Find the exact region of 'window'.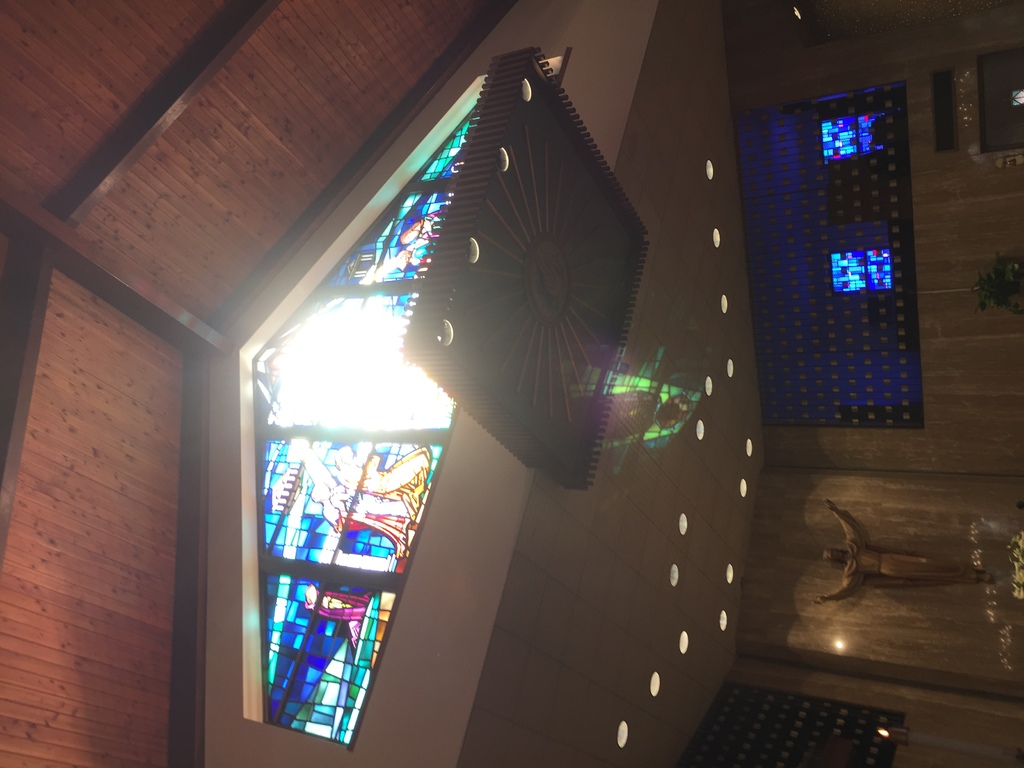
Exact region: bbox=[822, 111, 892, 154].
